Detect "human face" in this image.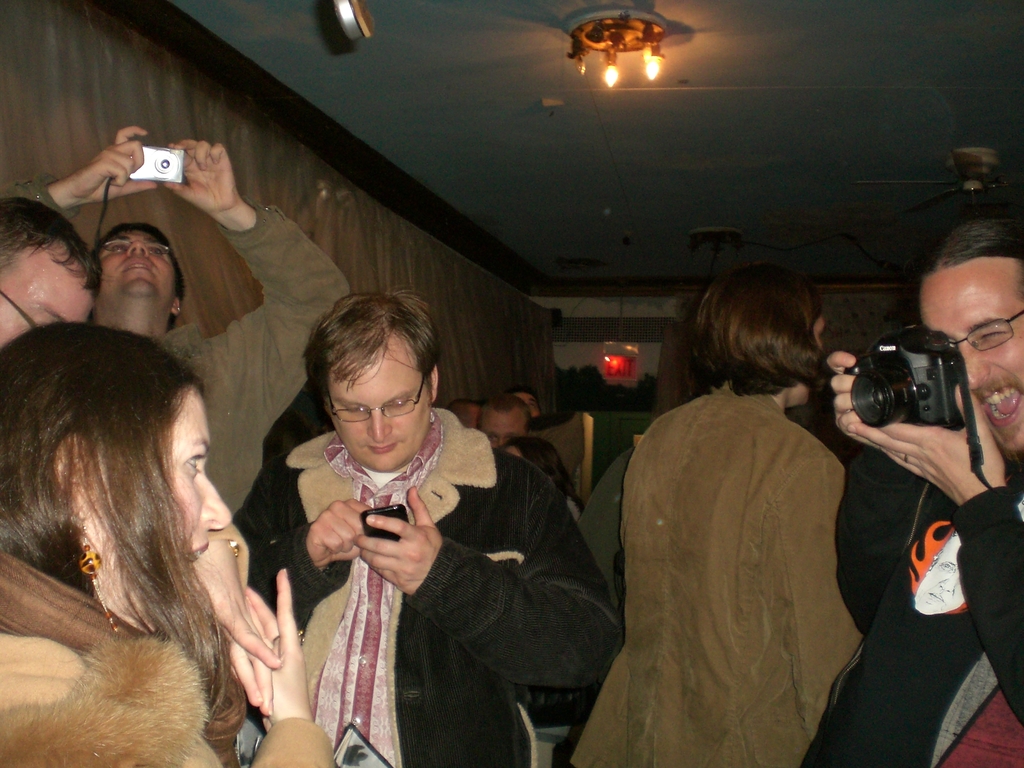
Detection: (920, 286, 1023, 462).
